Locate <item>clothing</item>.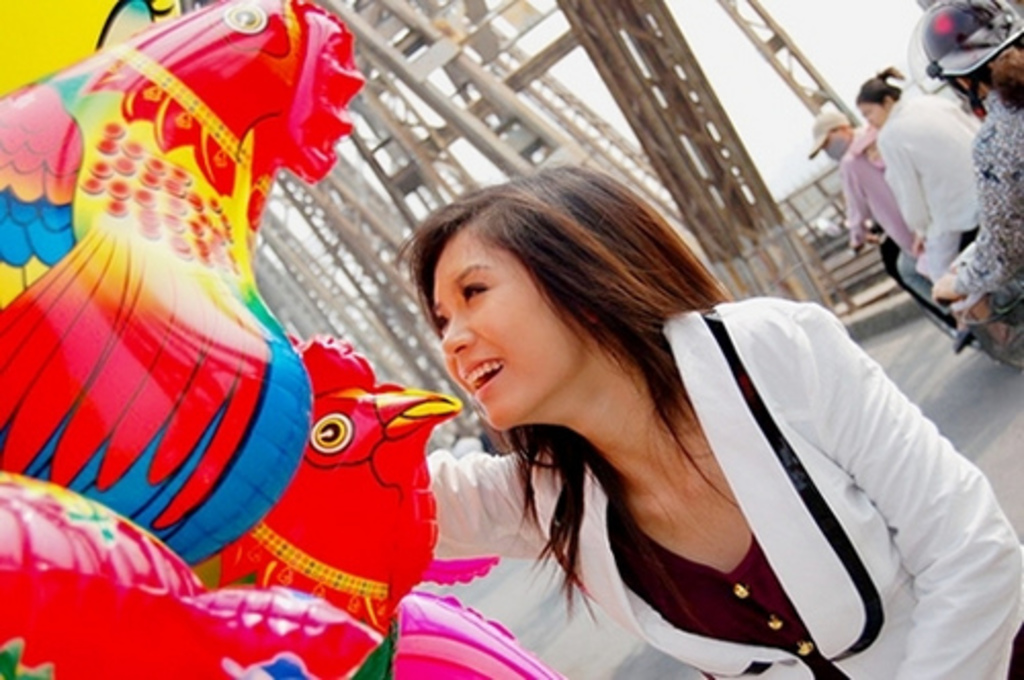
Bounding box: Rect(420, 297, 1022, 678).
